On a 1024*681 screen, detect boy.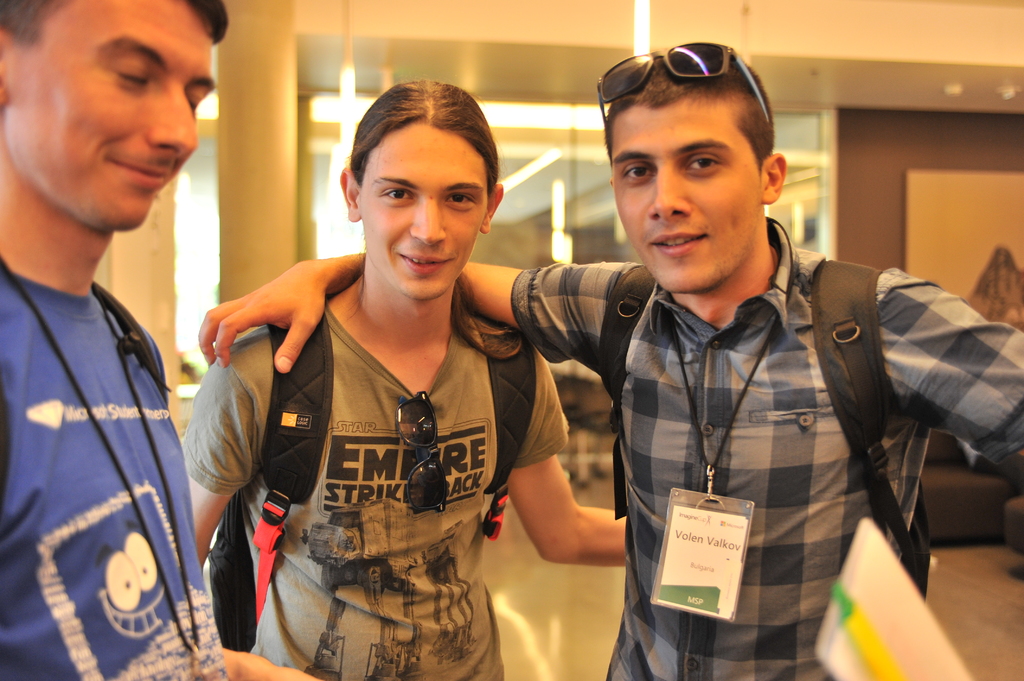
left=196, top=44, right=1022, bottom=680.
